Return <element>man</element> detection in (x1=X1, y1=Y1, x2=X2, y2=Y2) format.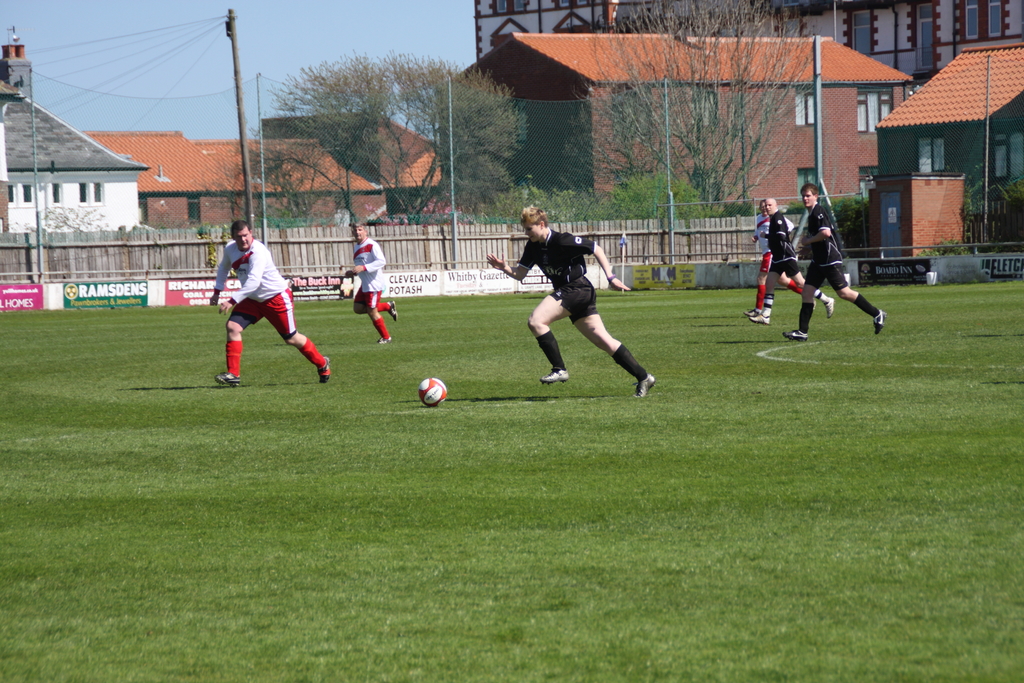
(x1=343, y1=222, x2=397, y2=344).
